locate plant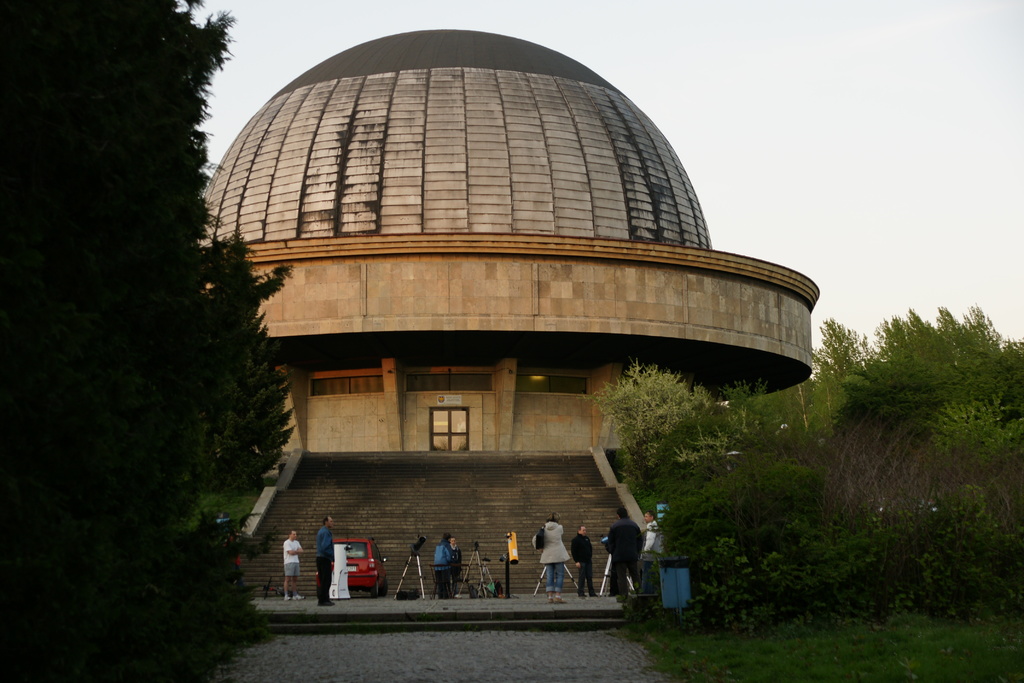
crop(690, 533, 760, 621)
